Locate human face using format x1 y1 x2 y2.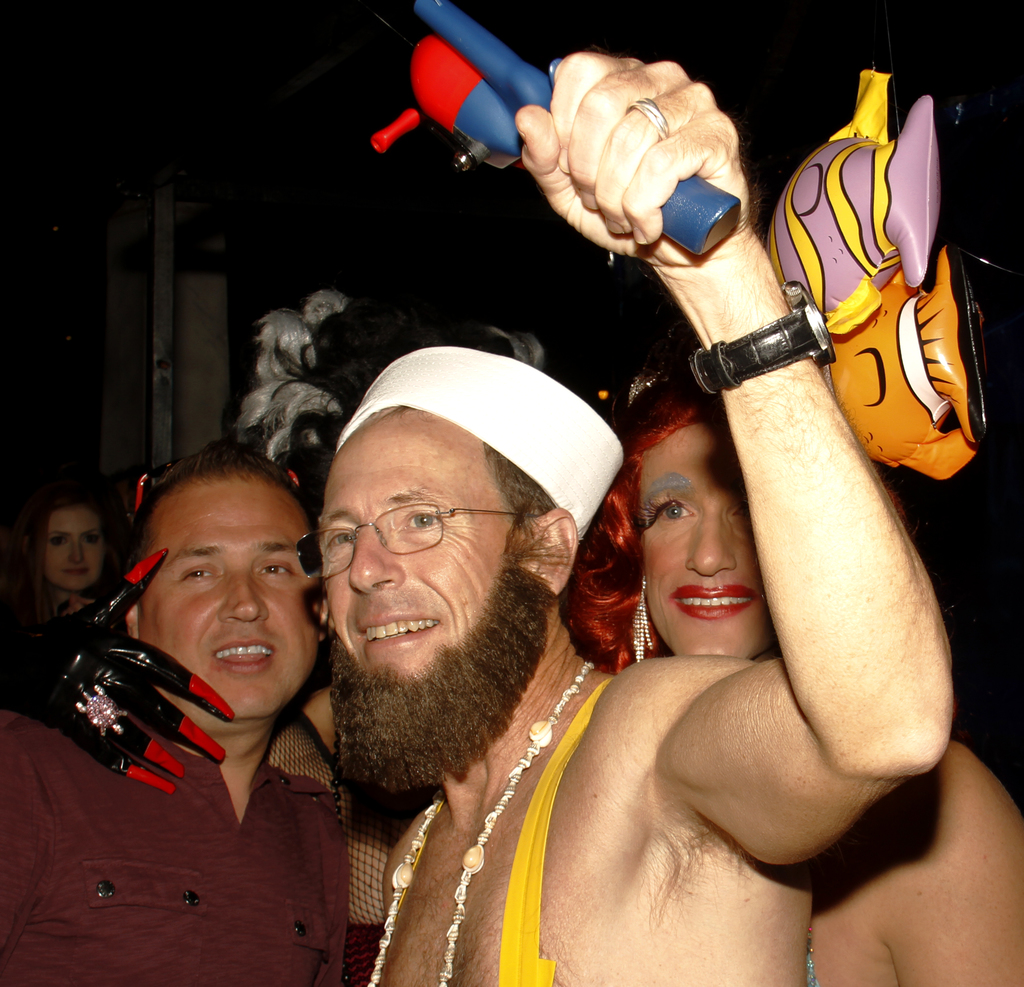
322 412 520 713.
